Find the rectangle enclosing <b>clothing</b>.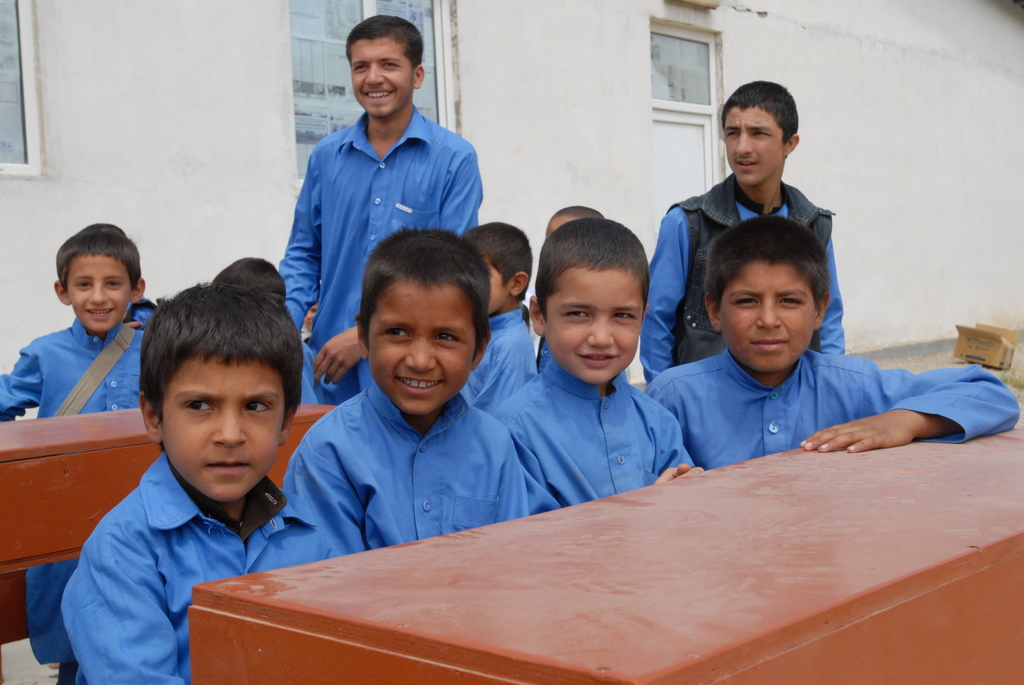
<box>655,362,1018,455</box>.
